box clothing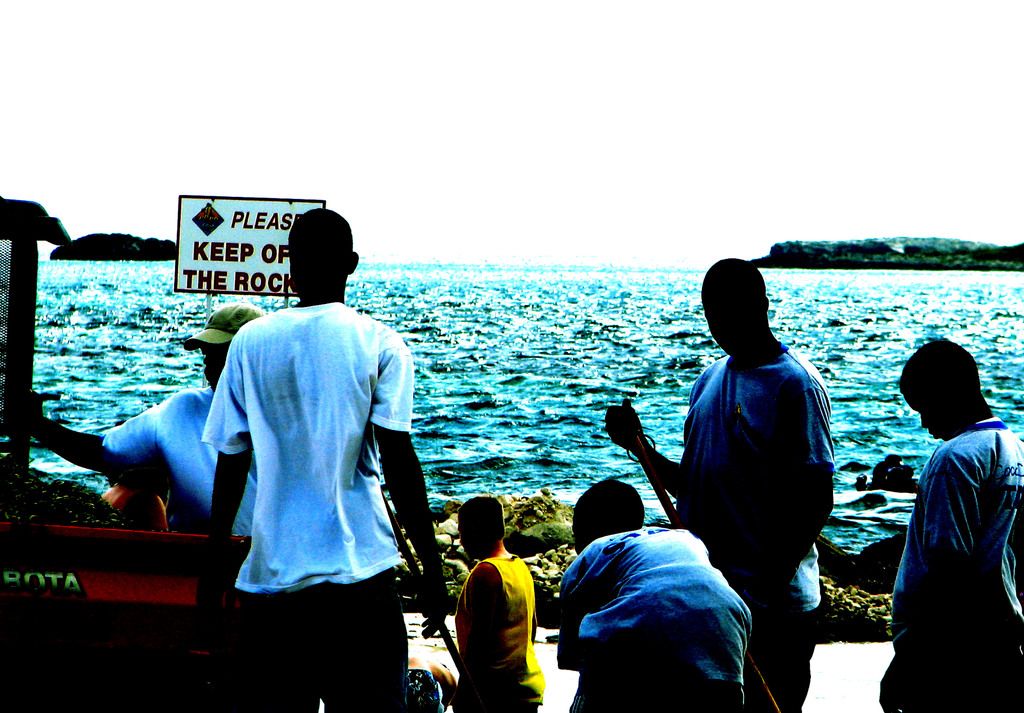
{"x1": 559, "y1": 530, "x2": 757, "y2": 712}
